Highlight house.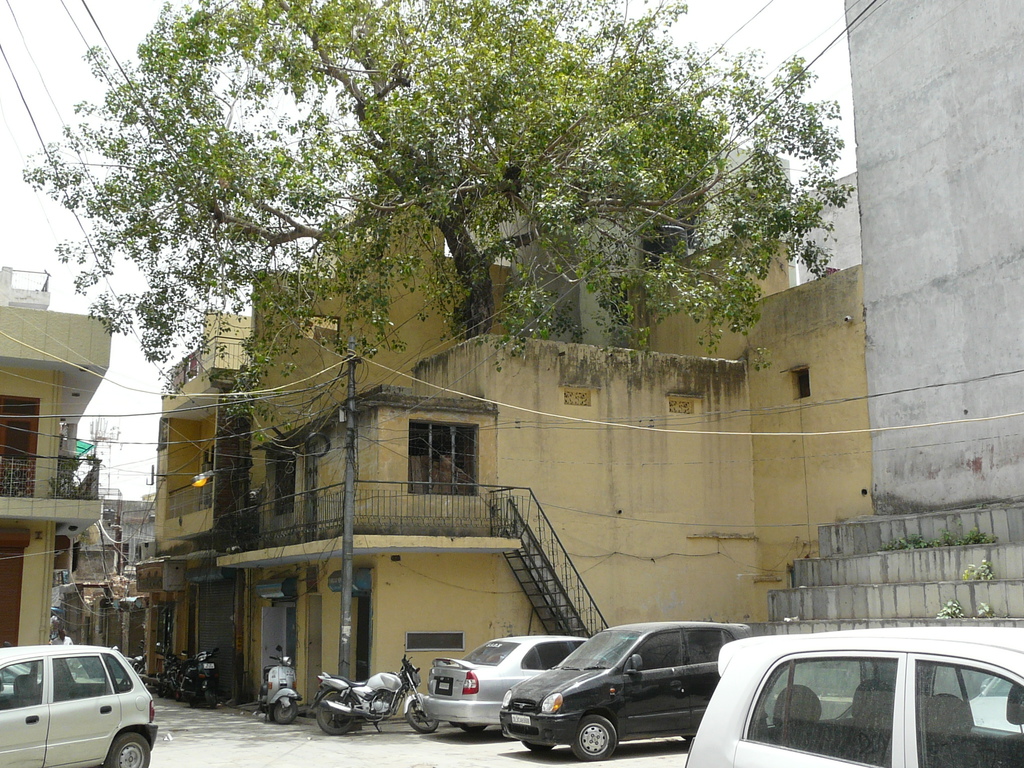
Highlighted region: 0 261 108 642.
